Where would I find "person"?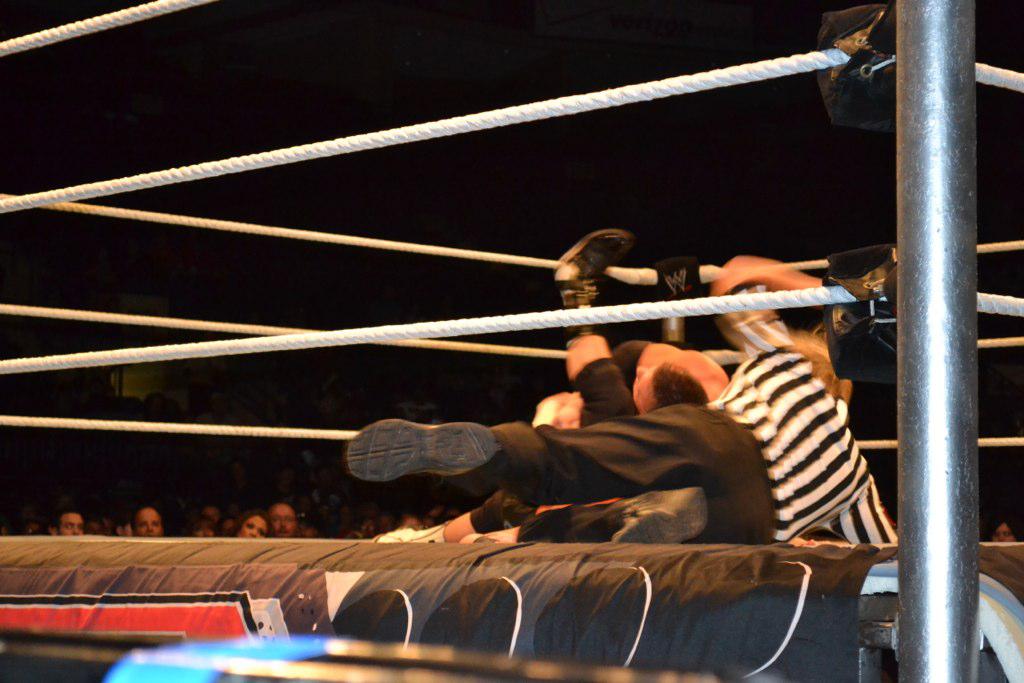
At region(205, 509, 218, 528).
